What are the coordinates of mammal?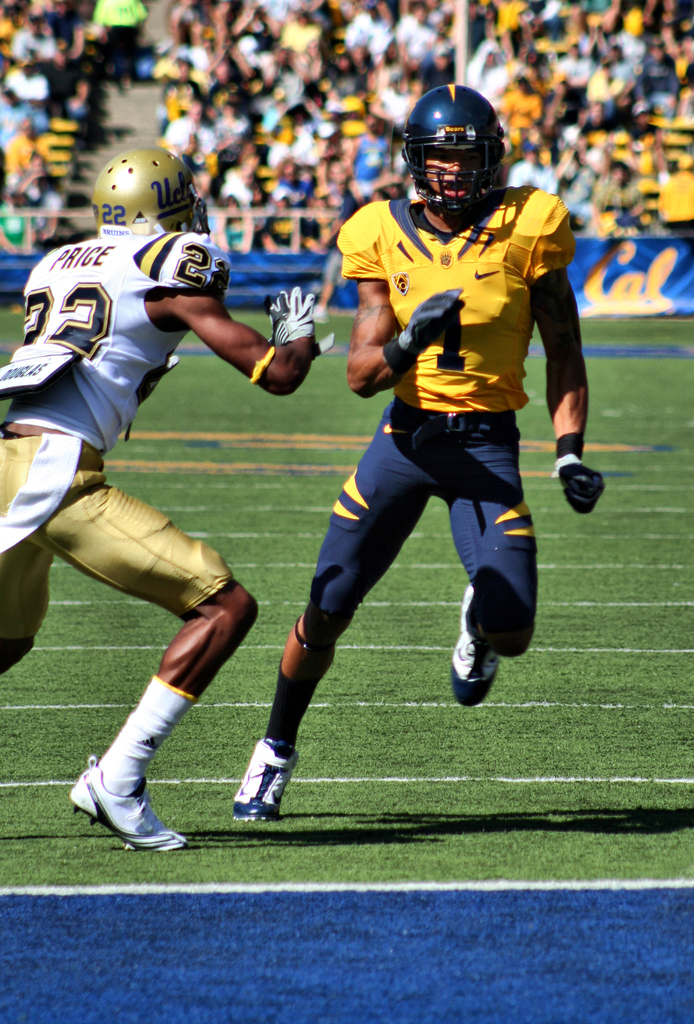
BBox(229, 83, 606, 821).
